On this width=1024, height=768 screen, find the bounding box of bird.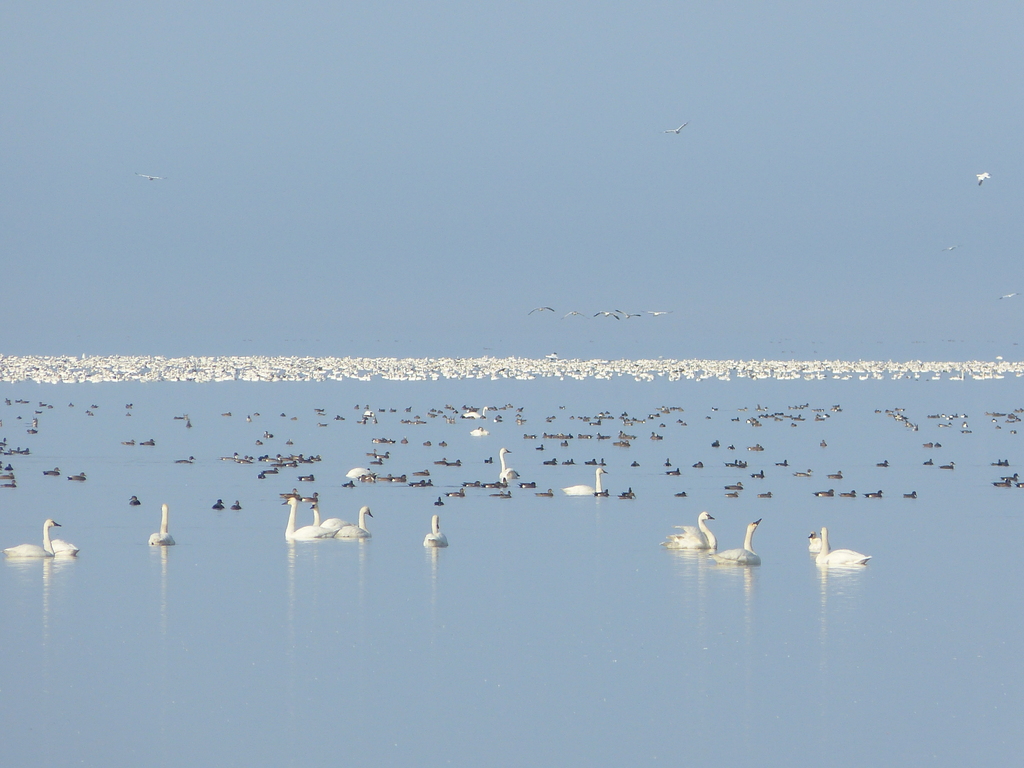
Bounding box: left=568, top=414, right=575, bottom=422.
